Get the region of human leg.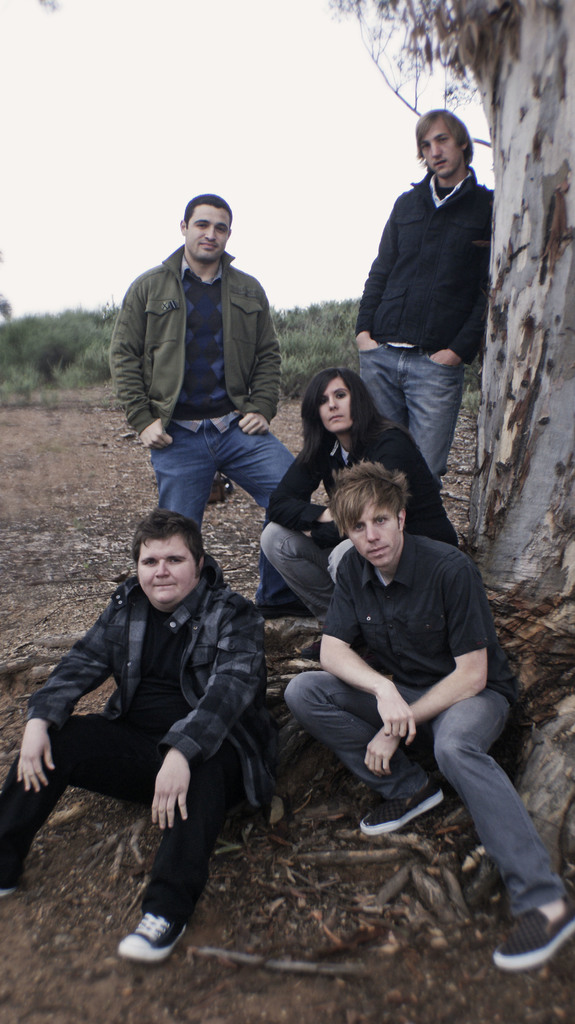
bbox(125, 730, 230, 967).
